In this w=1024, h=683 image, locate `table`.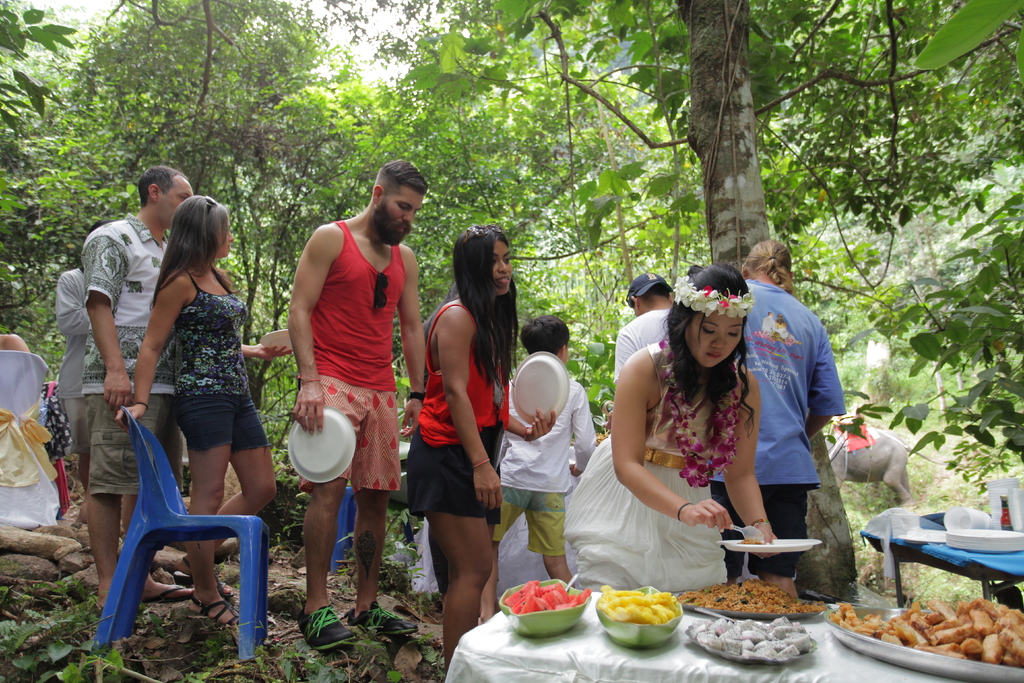
Bounding box: 439,597,999,682.
